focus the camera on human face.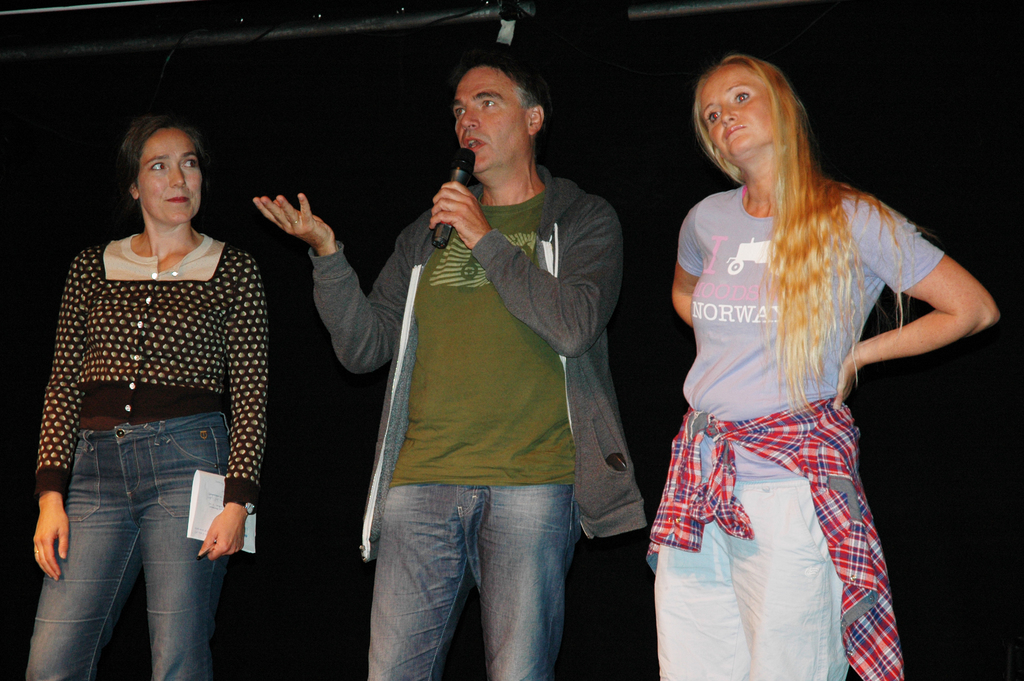
Focus region: locate(136, 124, 204, 222).
